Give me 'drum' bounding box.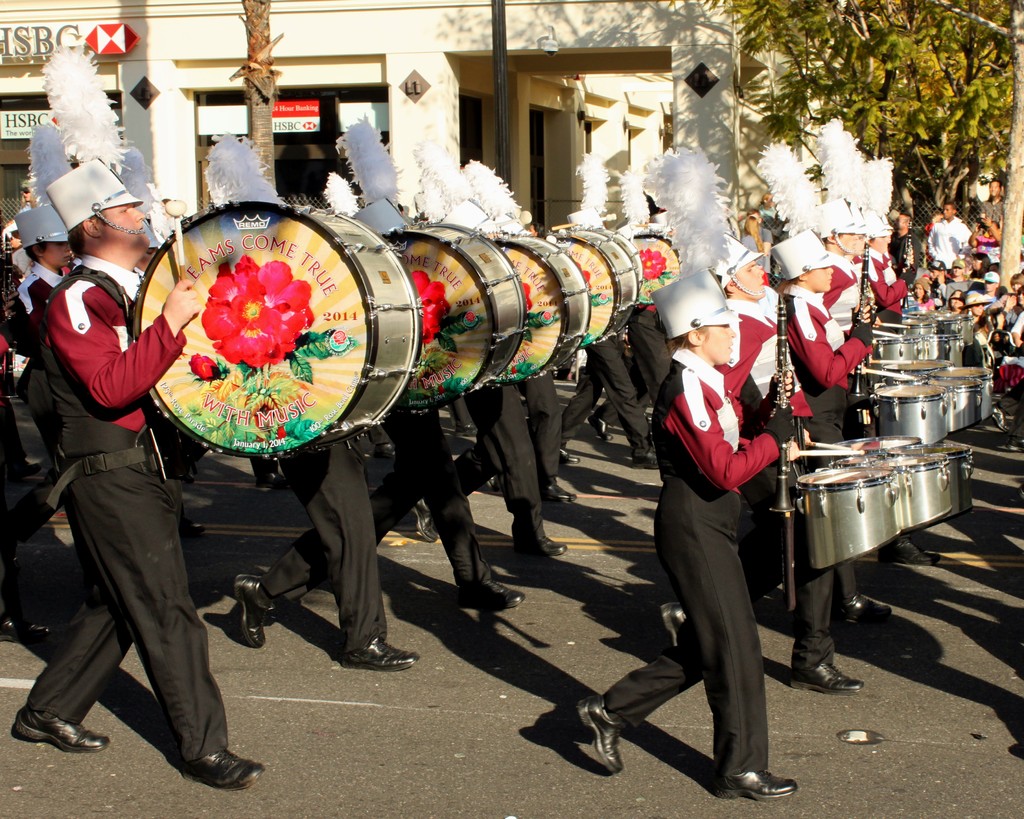
[left=934, top=312, right=980, bottom=349].
